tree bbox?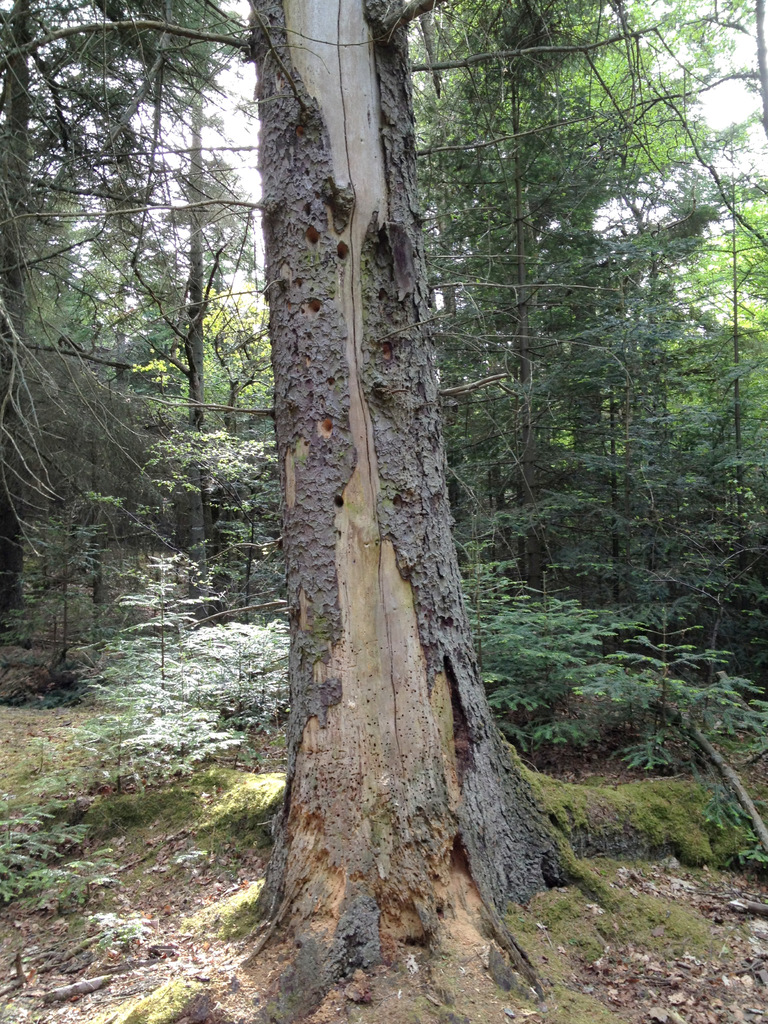
BBox(618, 0, 732, 556)
